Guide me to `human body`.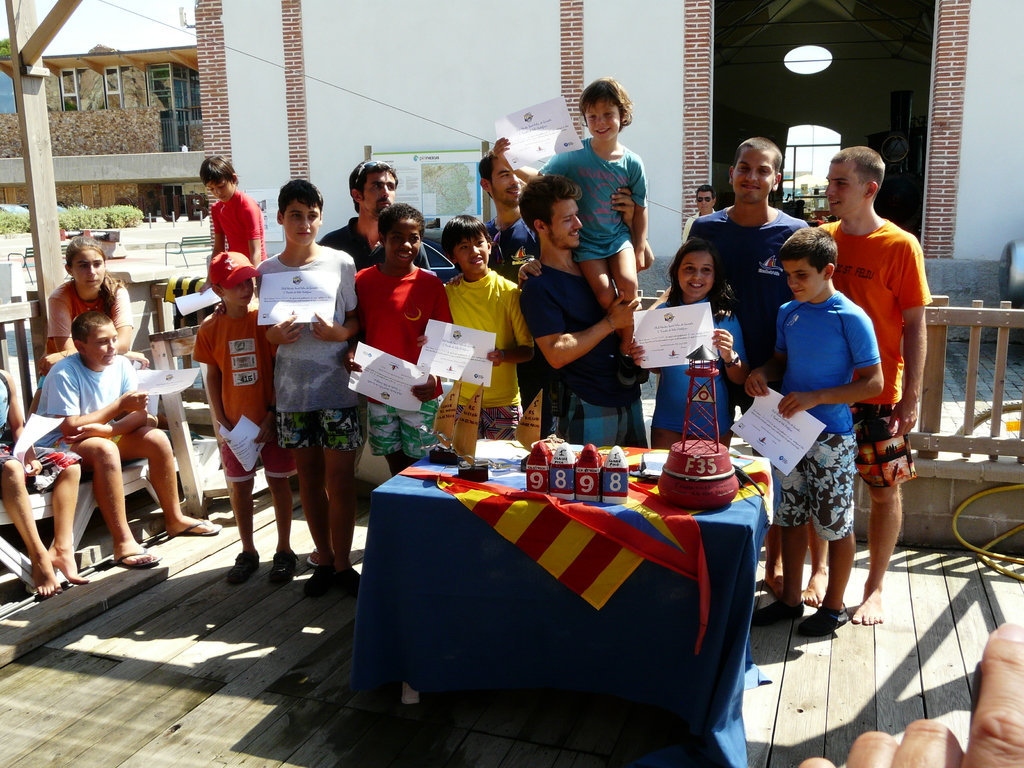
Guidance: box(796, 620, 1023, 767).
